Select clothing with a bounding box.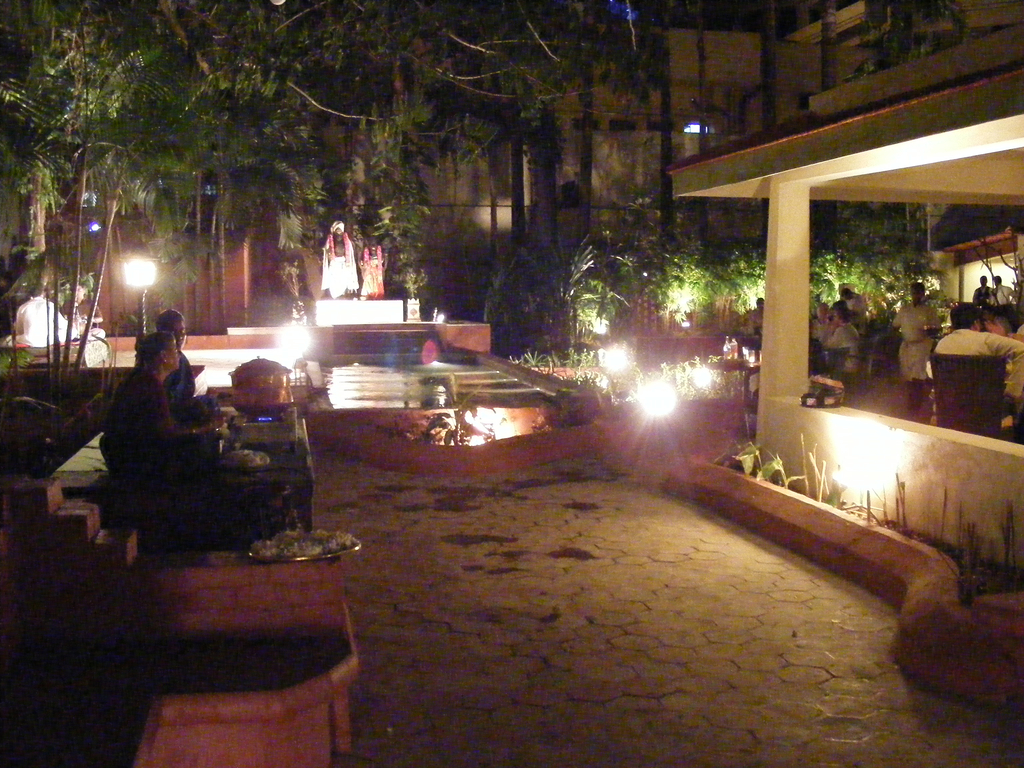
Rect(157, 351, 220, 419).
